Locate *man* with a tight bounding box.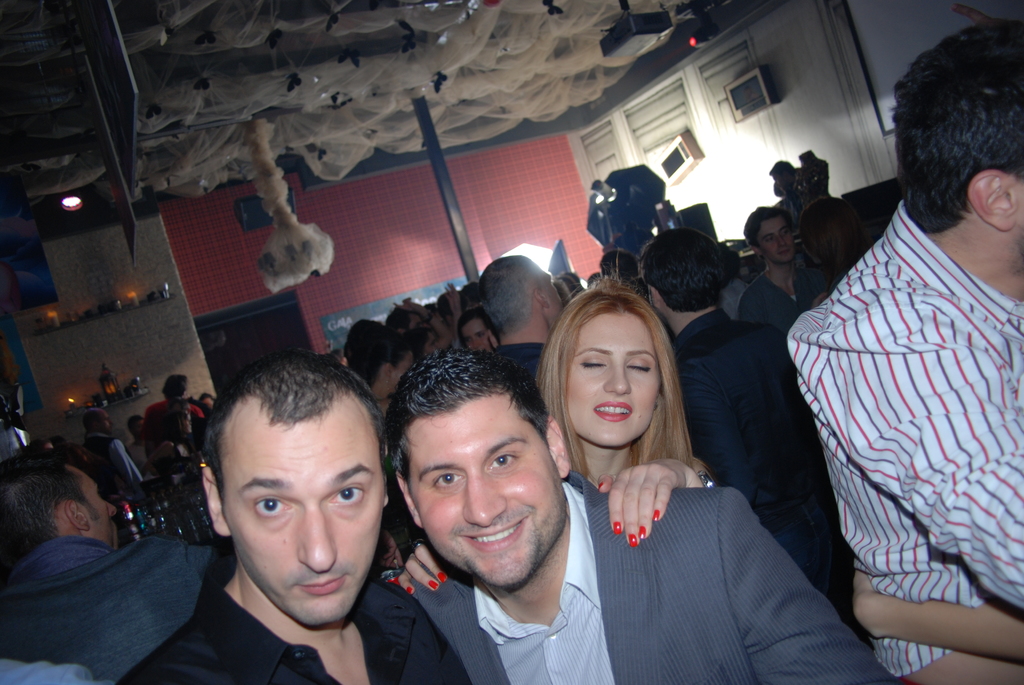
crop(636, 232, 877, 651).
